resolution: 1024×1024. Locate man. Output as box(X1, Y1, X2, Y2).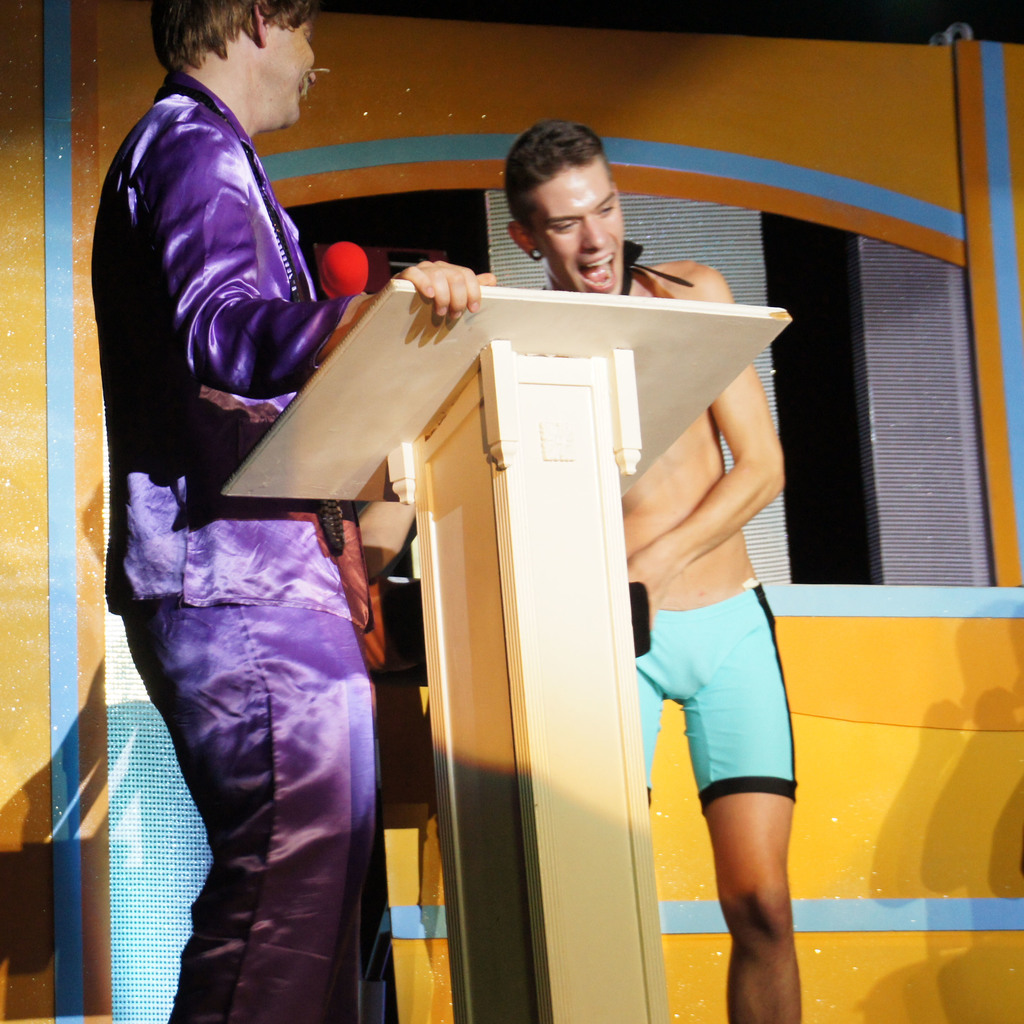
box(94, 6, 435, 982).
